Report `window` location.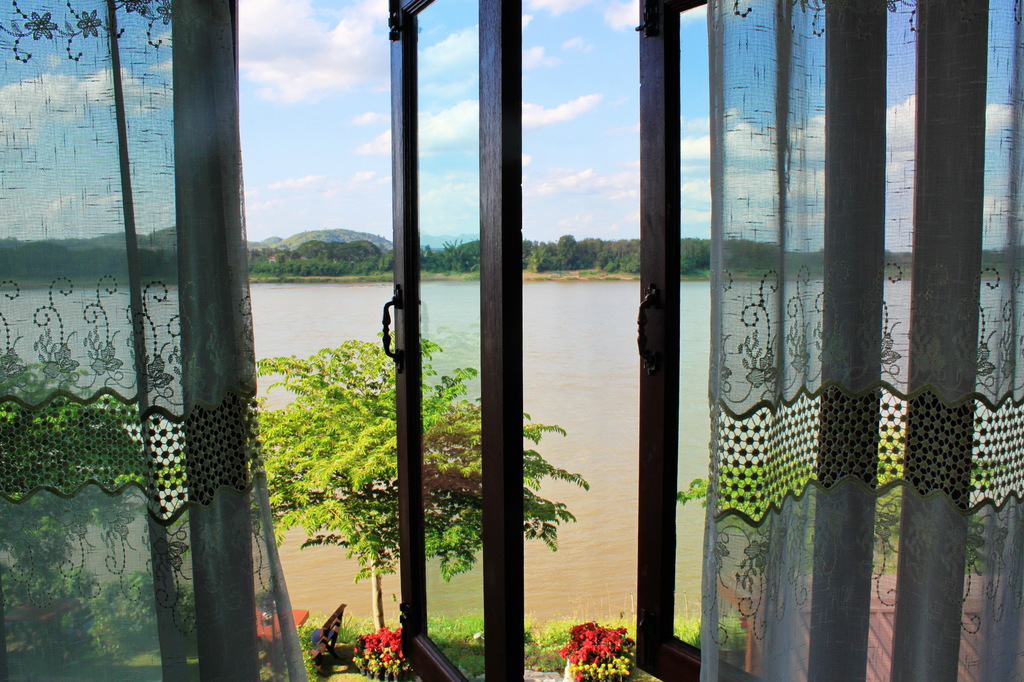
Report: x1=0, y1=0, x2=214, y2=681.
